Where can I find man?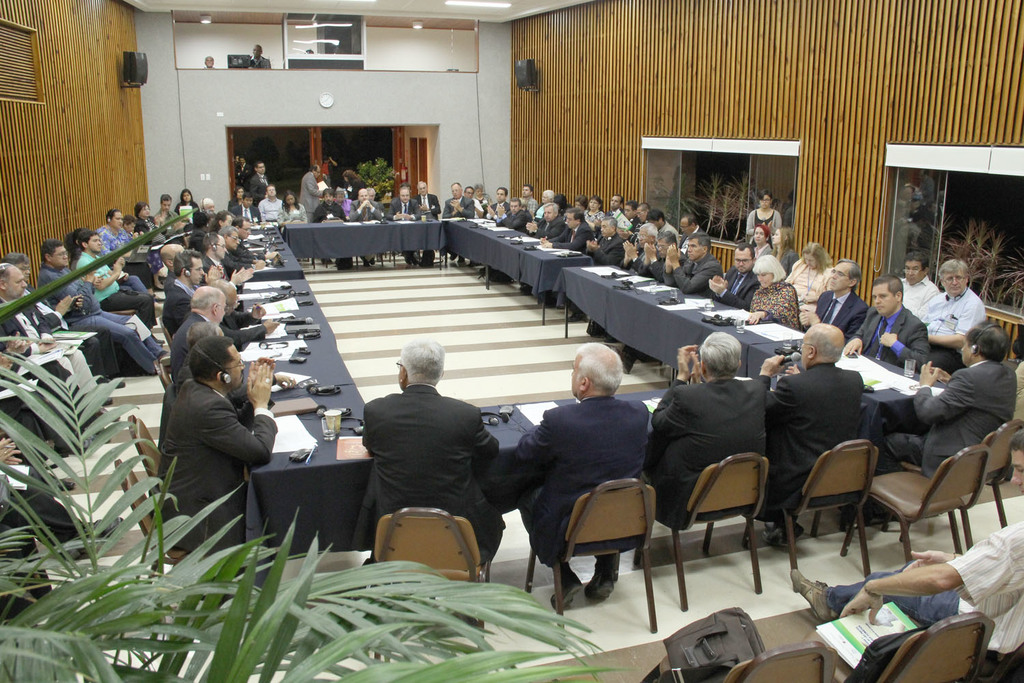
You can find it at 156 195 187 241.
